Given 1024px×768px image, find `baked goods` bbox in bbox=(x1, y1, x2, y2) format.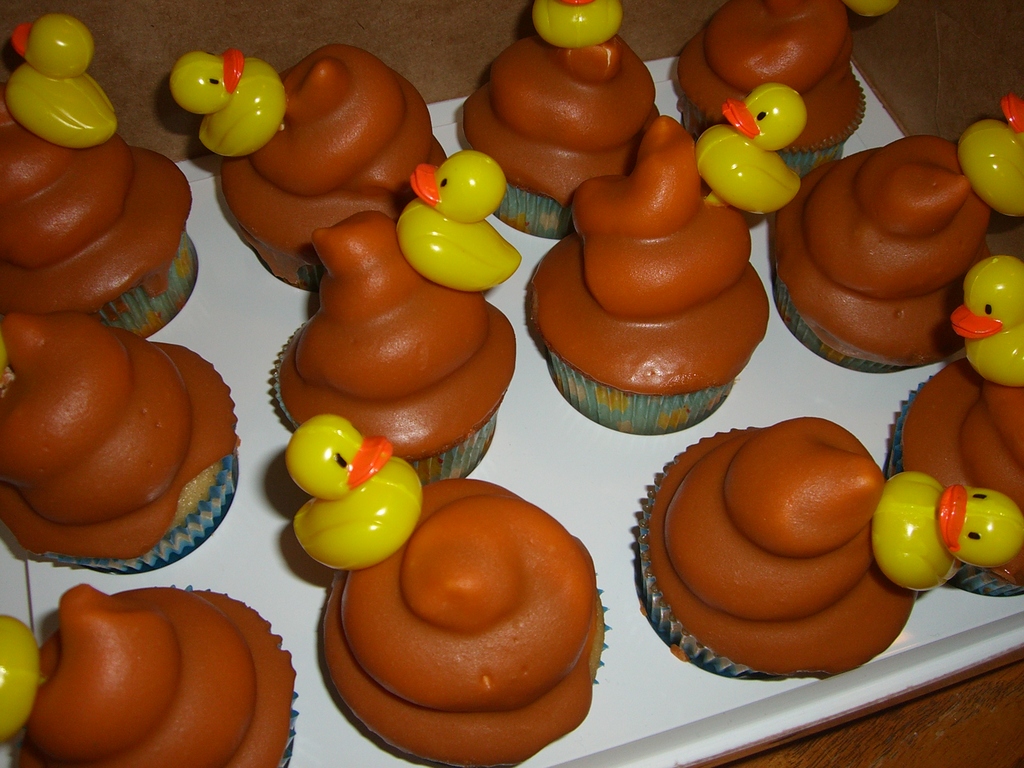
bbox=(530, 111, 771, 437).
